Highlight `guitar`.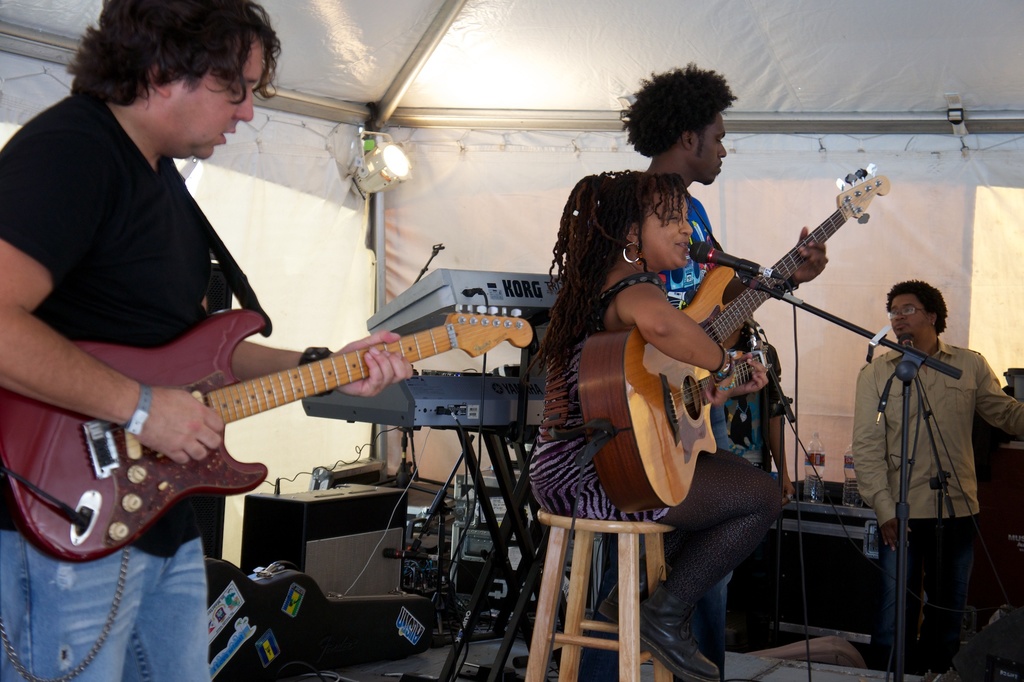
Highlighted region: box(574, 159, 888, 516).
